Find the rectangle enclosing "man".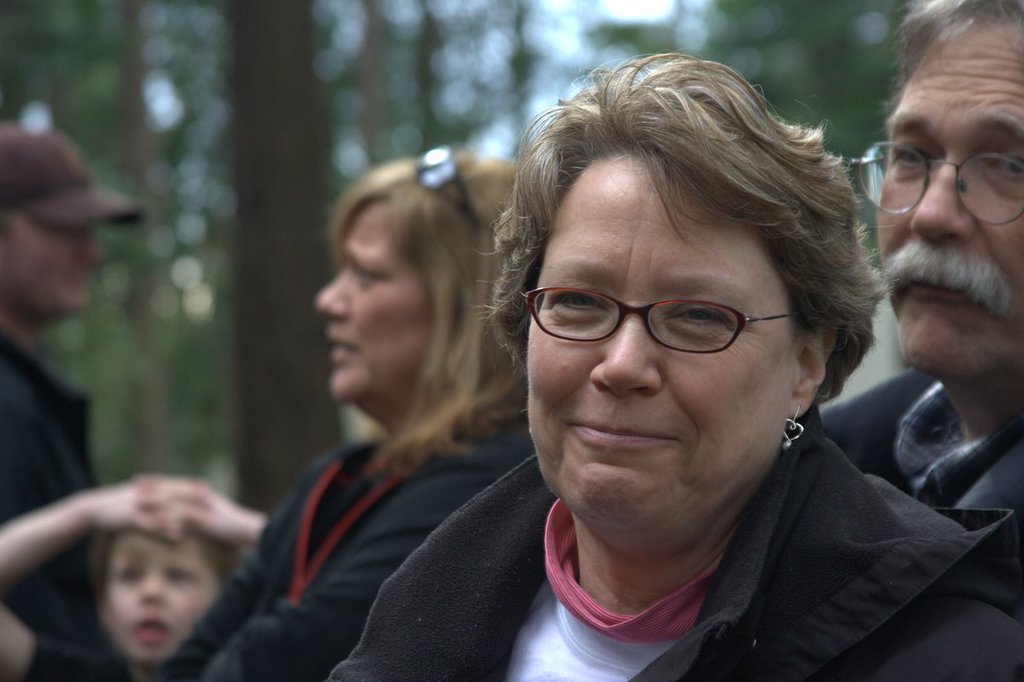
box=[837, 20, 1023, 569].
